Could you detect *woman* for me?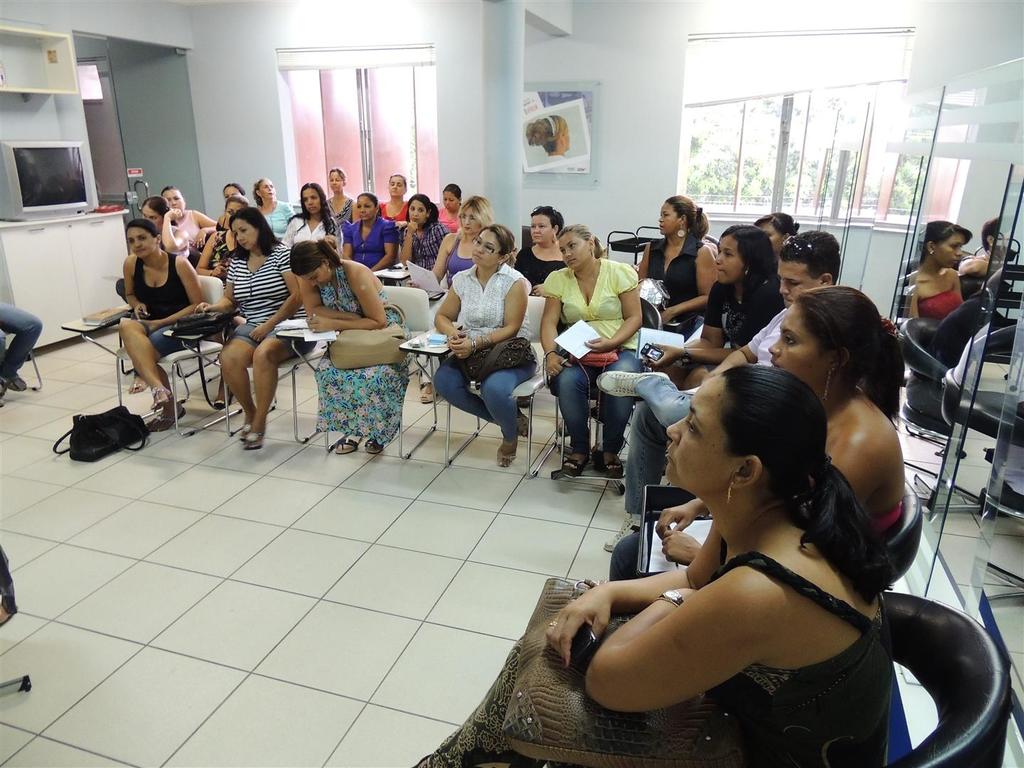
Detection result: [115,194,191,392].
